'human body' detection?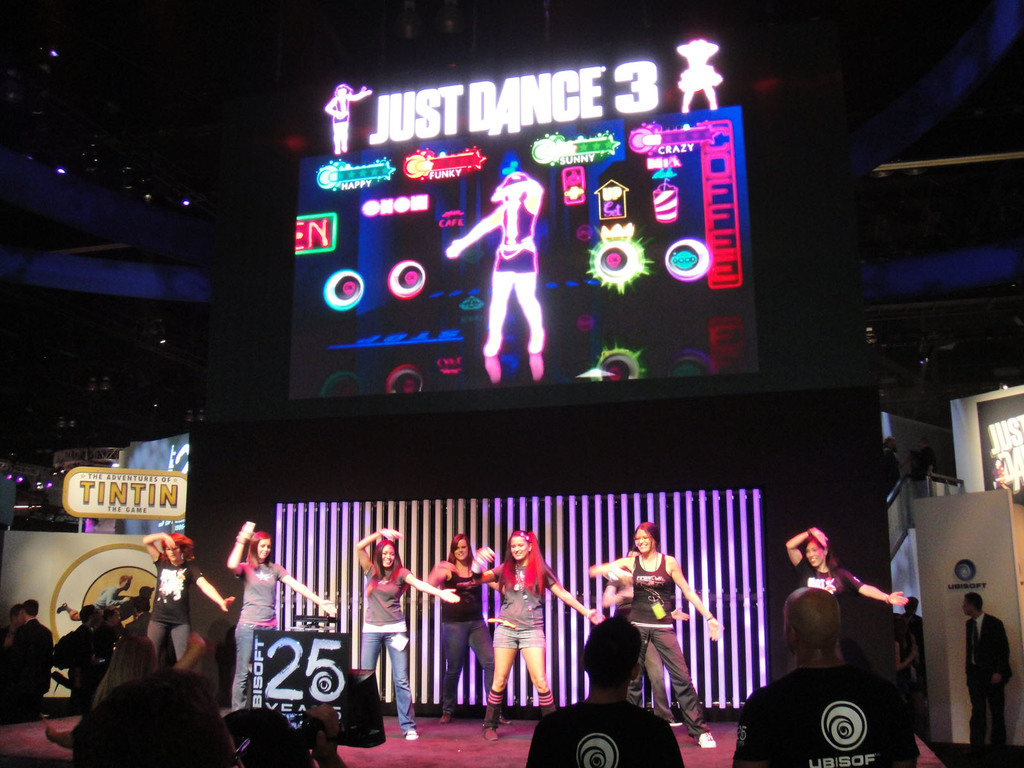
crop(610, 556, 724, 757)
